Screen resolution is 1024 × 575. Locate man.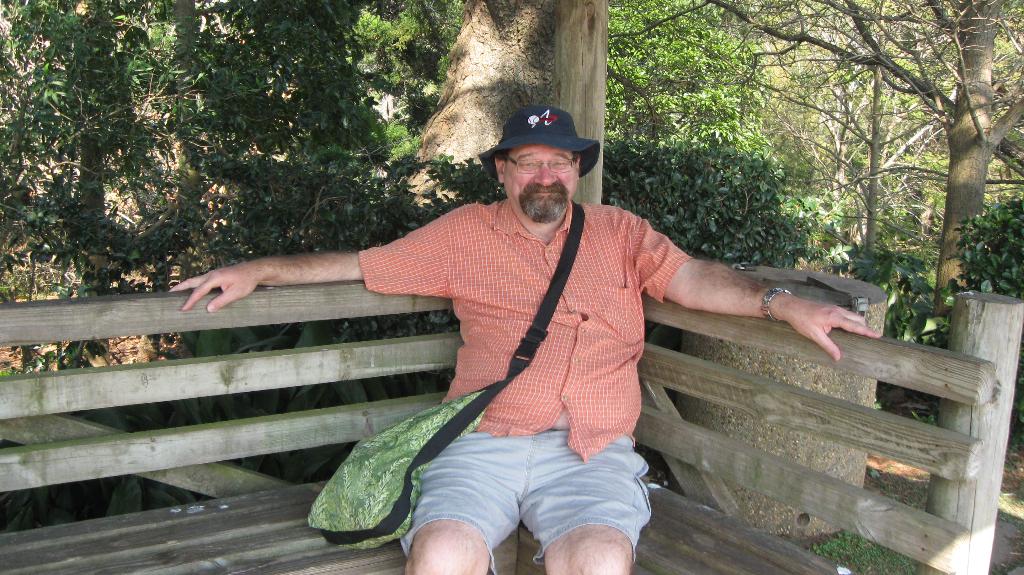
[168, 106, 882, 574].
